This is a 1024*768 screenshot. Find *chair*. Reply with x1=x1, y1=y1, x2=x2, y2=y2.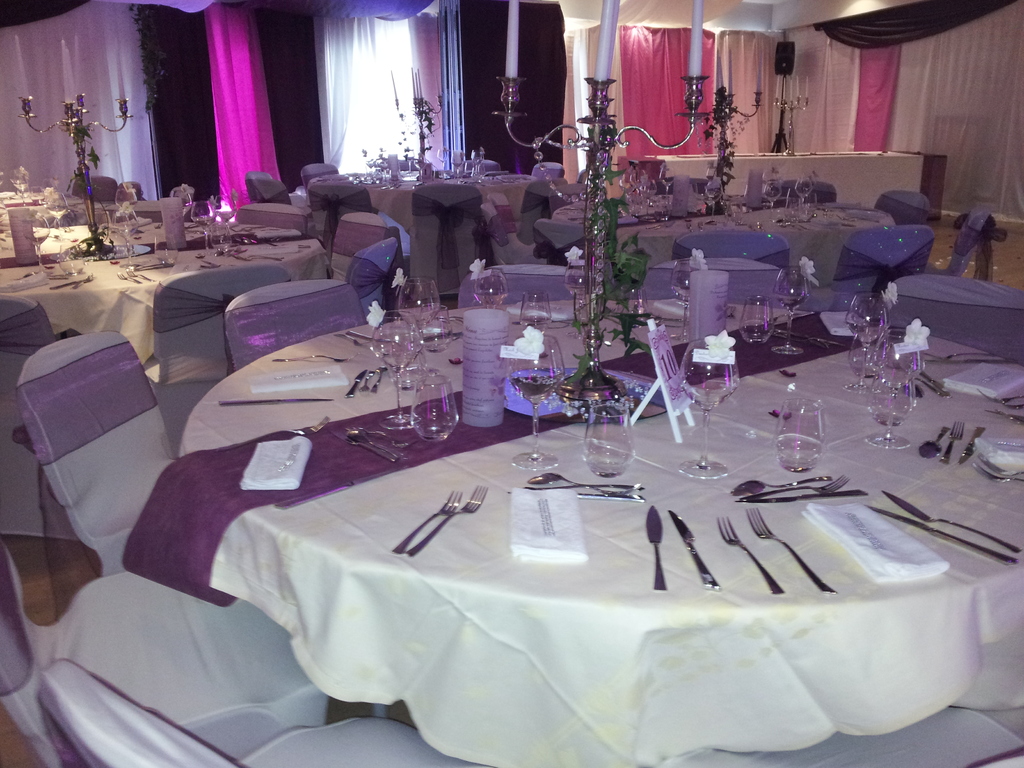
x1=888, y1=270, x2=1023, y2=338.
